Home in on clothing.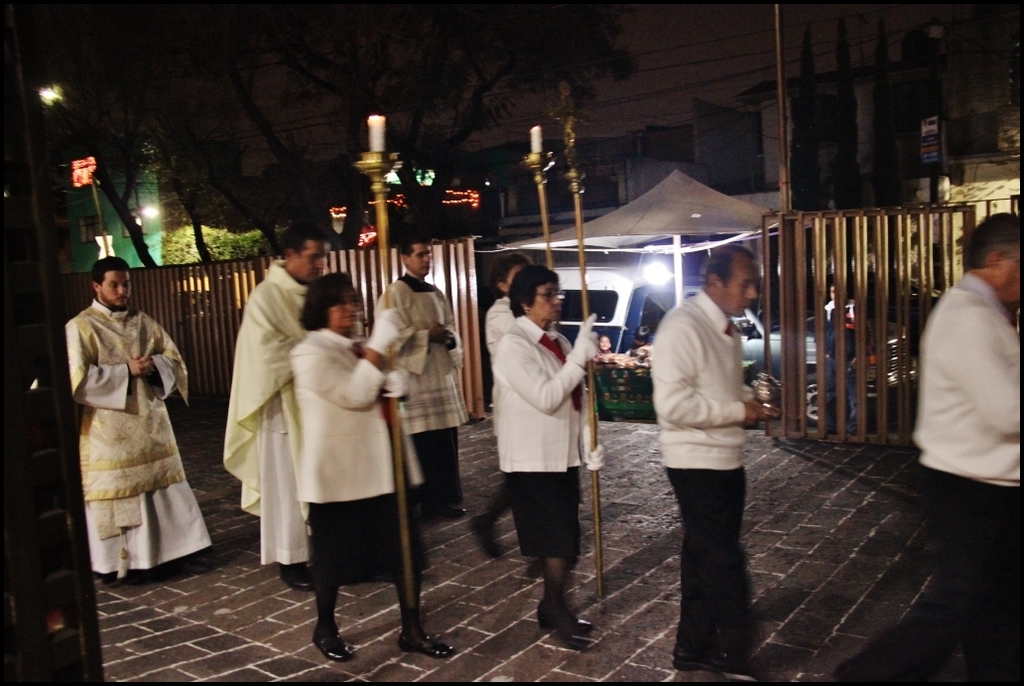
Homed in at detection(221, 263, 318, 567).
